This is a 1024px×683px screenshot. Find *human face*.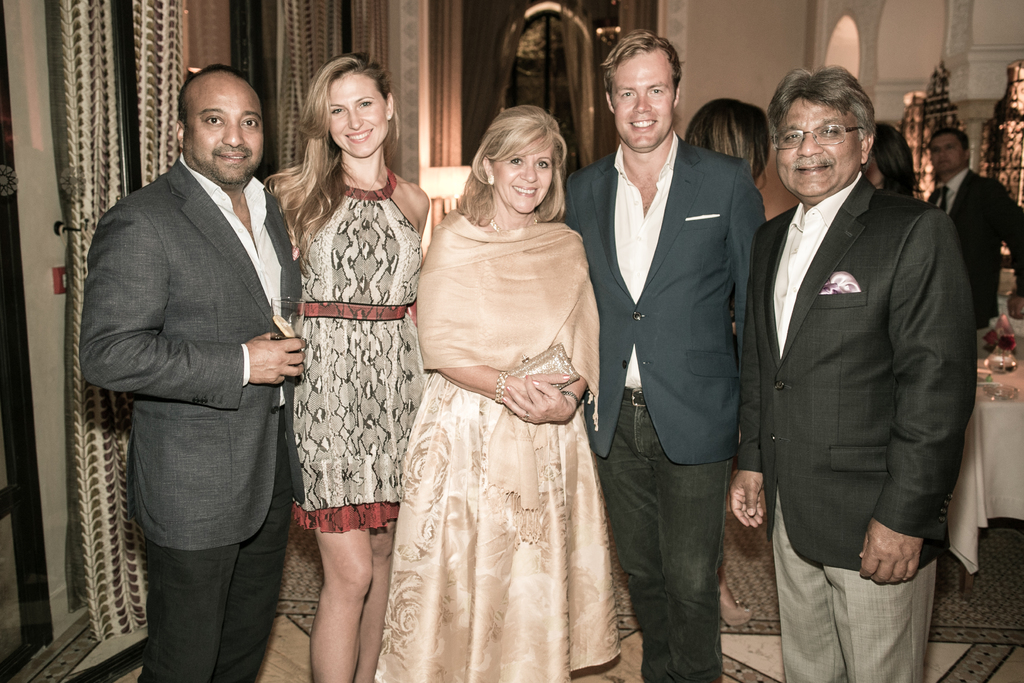
Bounding box: detection(184, 81, 266, 178).
